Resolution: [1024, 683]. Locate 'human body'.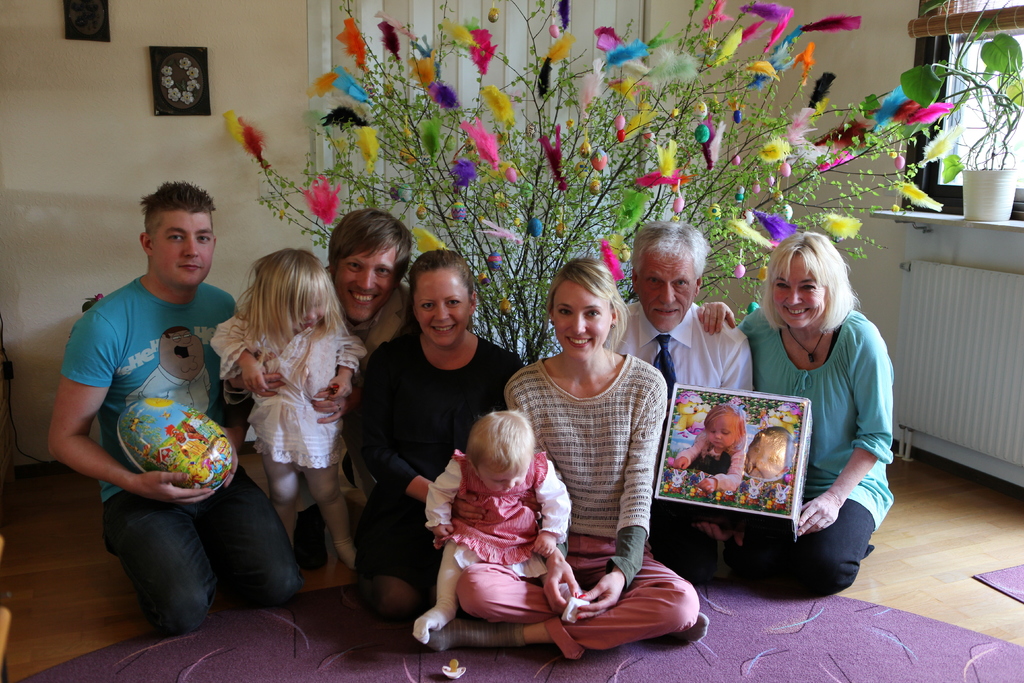
x1=212, y1=206, x2=422, y2=589.
